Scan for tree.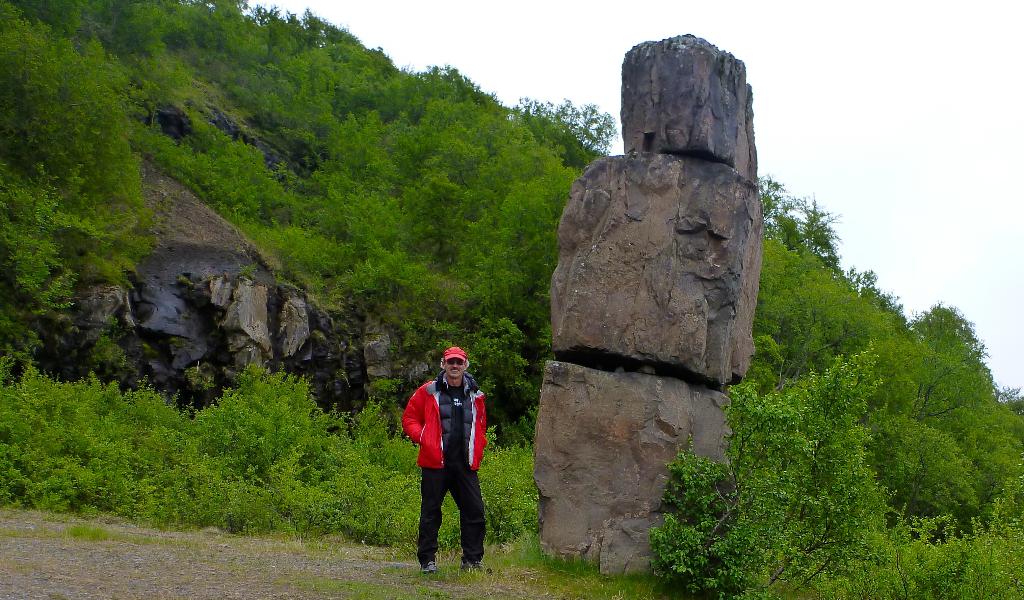
Scan result: (x1=442, y1=122, x2=582, y2=353).
